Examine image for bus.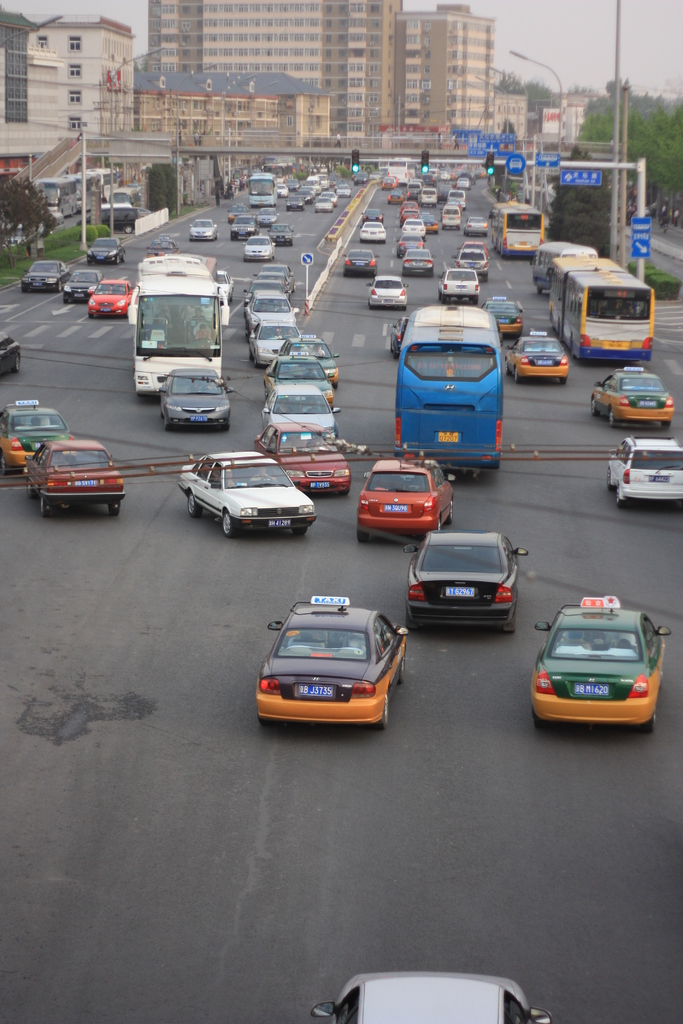
Examination result: (385, 158, 410, 184).
